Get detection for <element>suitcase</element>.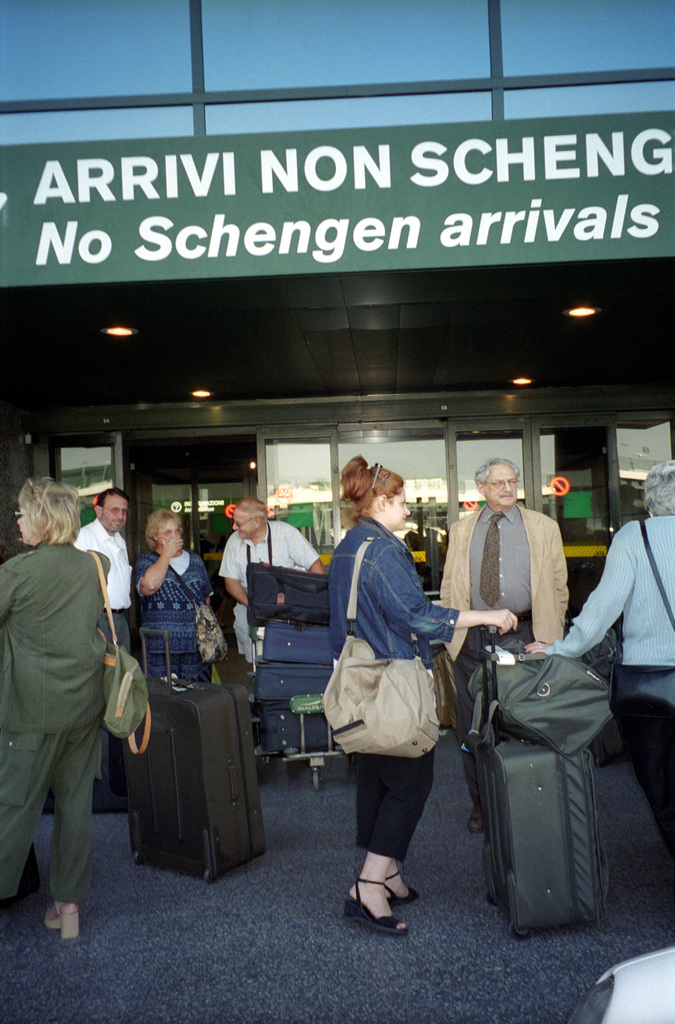
Detection: (x1=118, y1=627, x2=267, y2=884).
